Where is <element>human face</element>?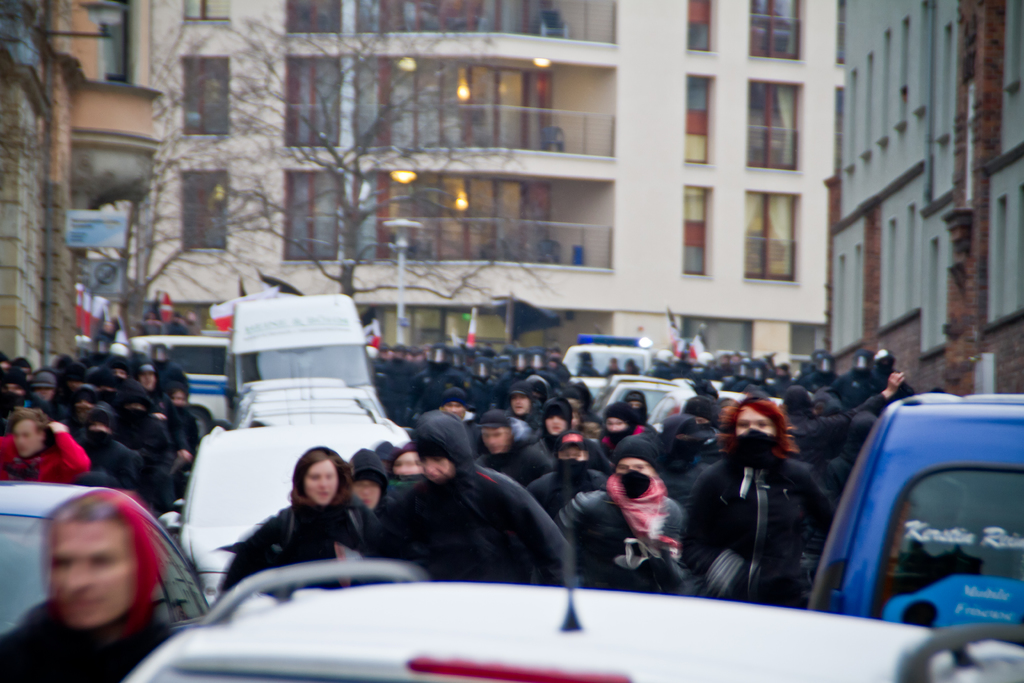
x1=172 y1=389 x2=189 y2=407.
